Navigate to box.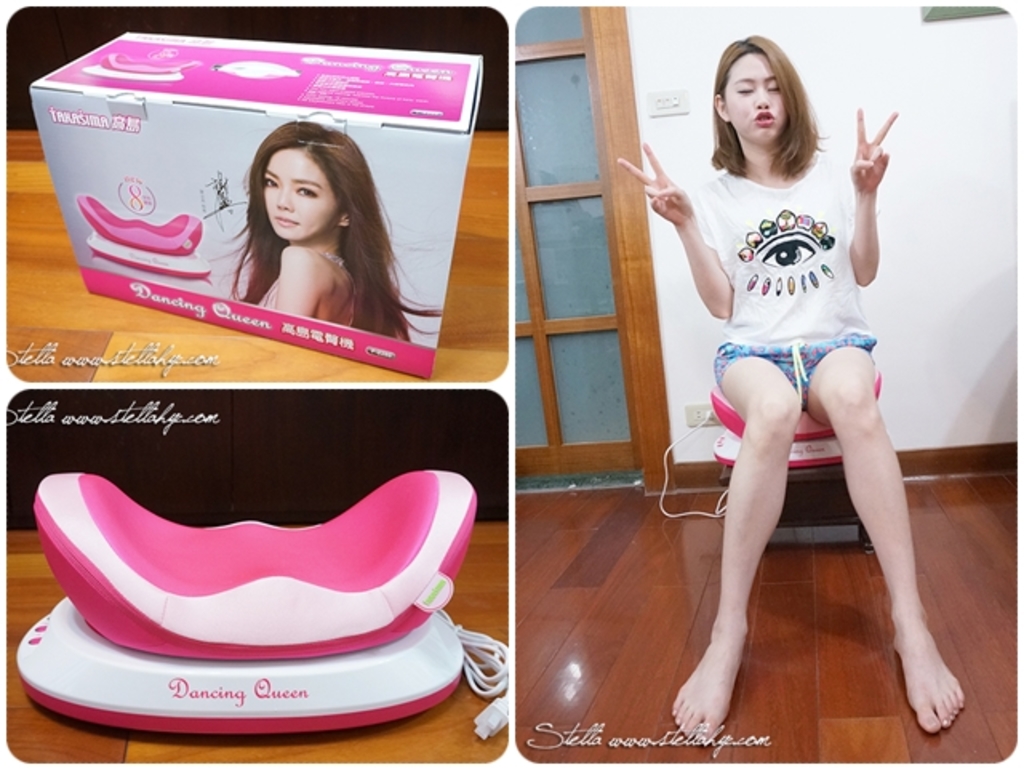
Navigation target: bbox=[38, 10, 475, 355].
